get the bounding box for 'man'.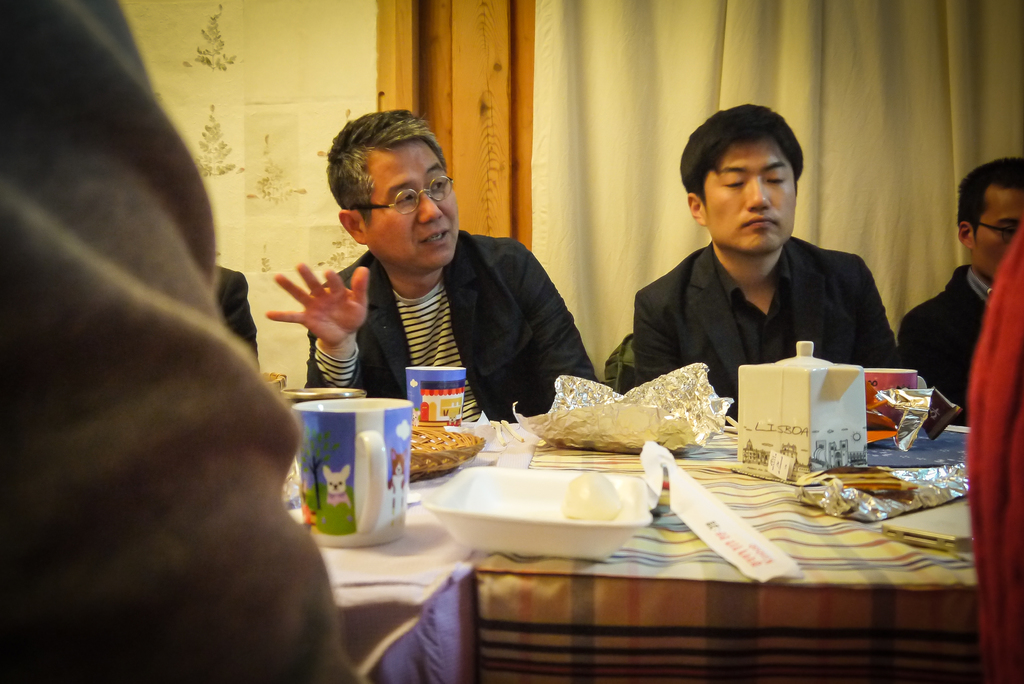
box(896, 165, 1023, 437).
